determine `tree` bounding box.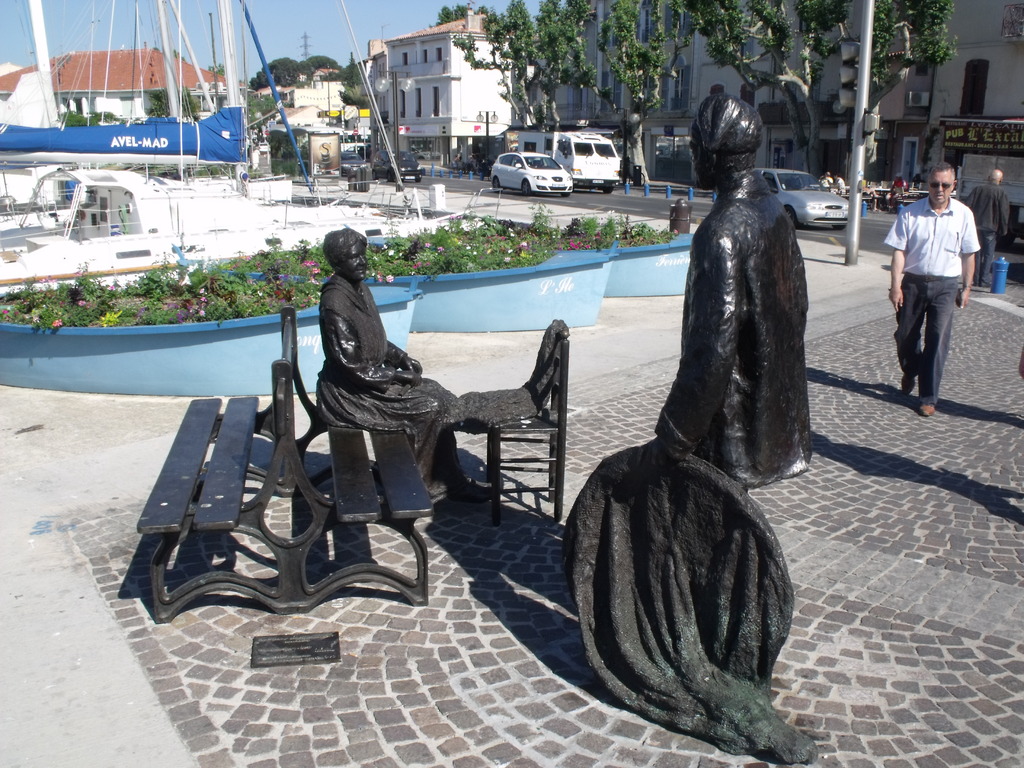
Determined: (452, 0, 603, 136).
